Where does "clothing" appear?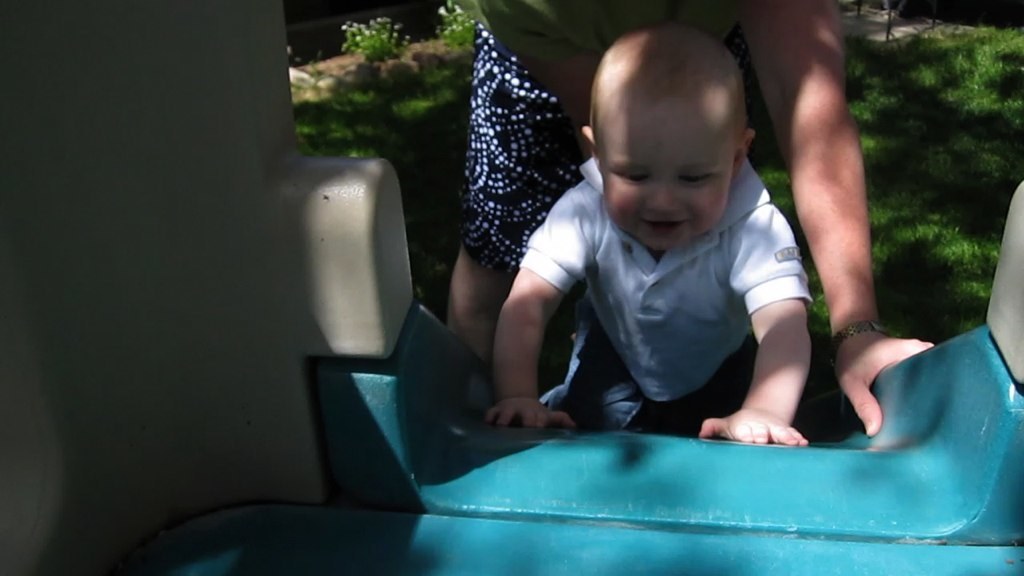
Appears at left=461, top=0, right=743, bottom=264.
